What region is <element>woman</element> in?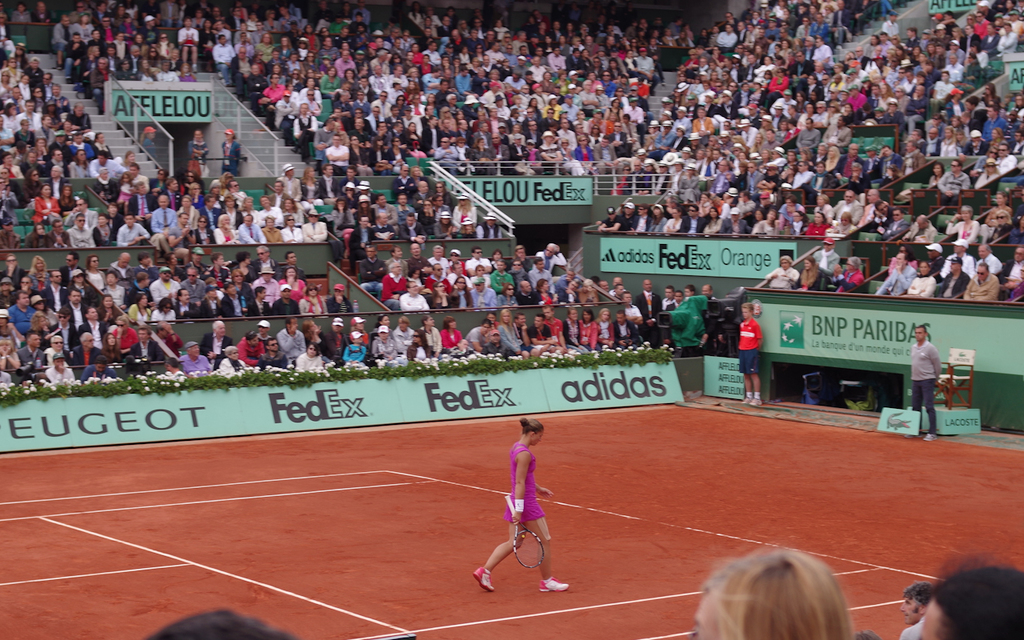
crop(498, 309, 534, 356).
